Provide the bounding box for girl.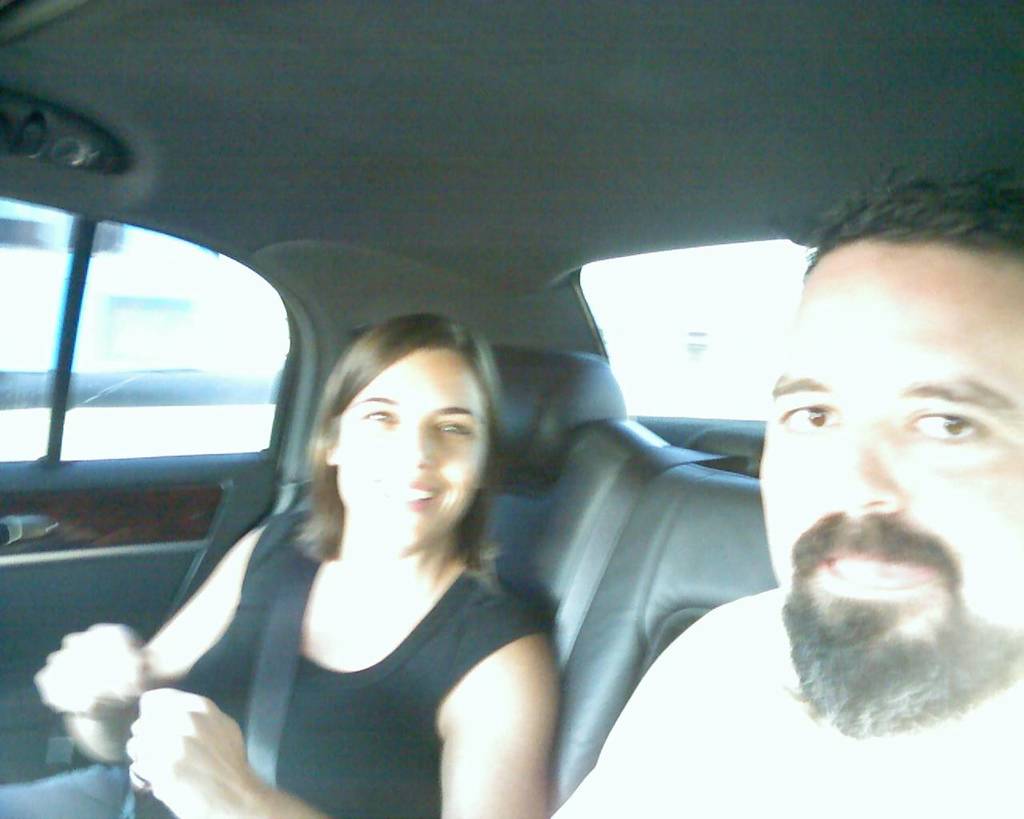
{"left": 0, "top": 302, "right": 554, "bottom": 818}.
